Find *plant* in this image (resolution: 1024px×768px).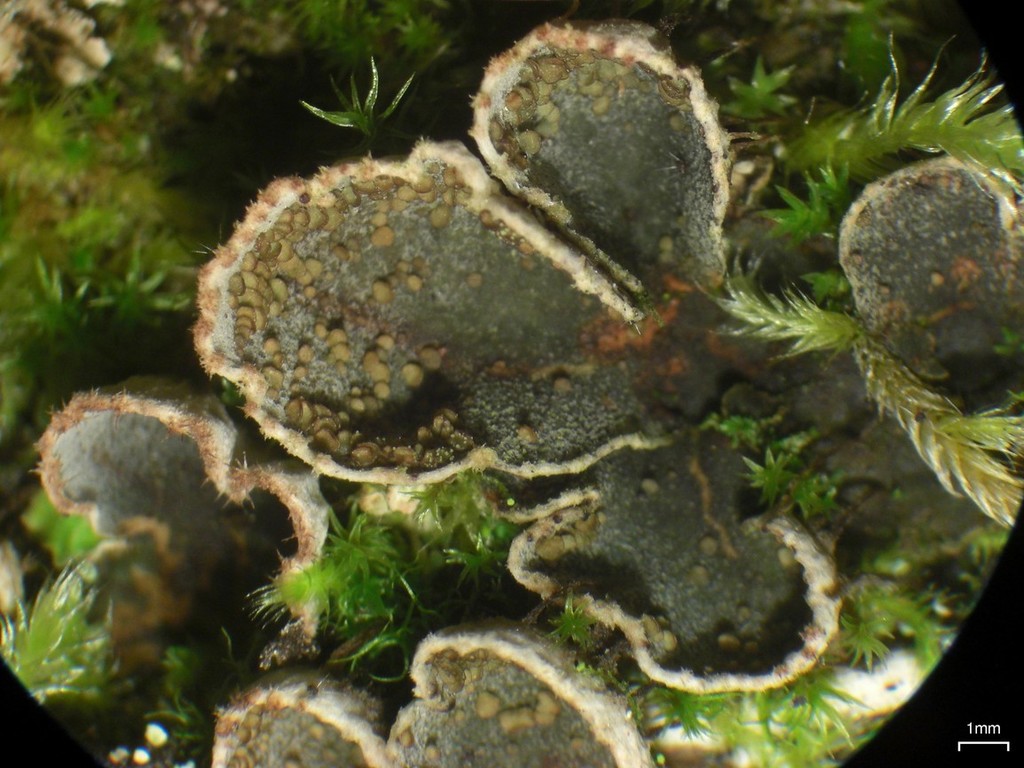
bbox(41, 0, 1023, 736).
